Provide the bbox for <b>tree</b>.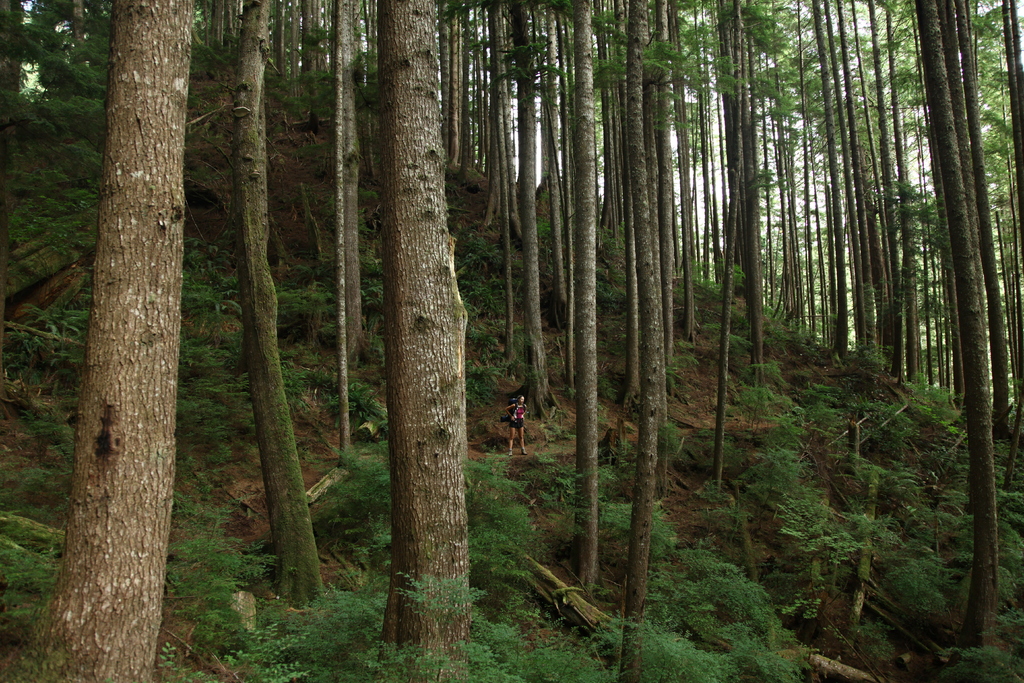
{"left": 524, "top": 0, "right": 563, "bottom": 428}.
